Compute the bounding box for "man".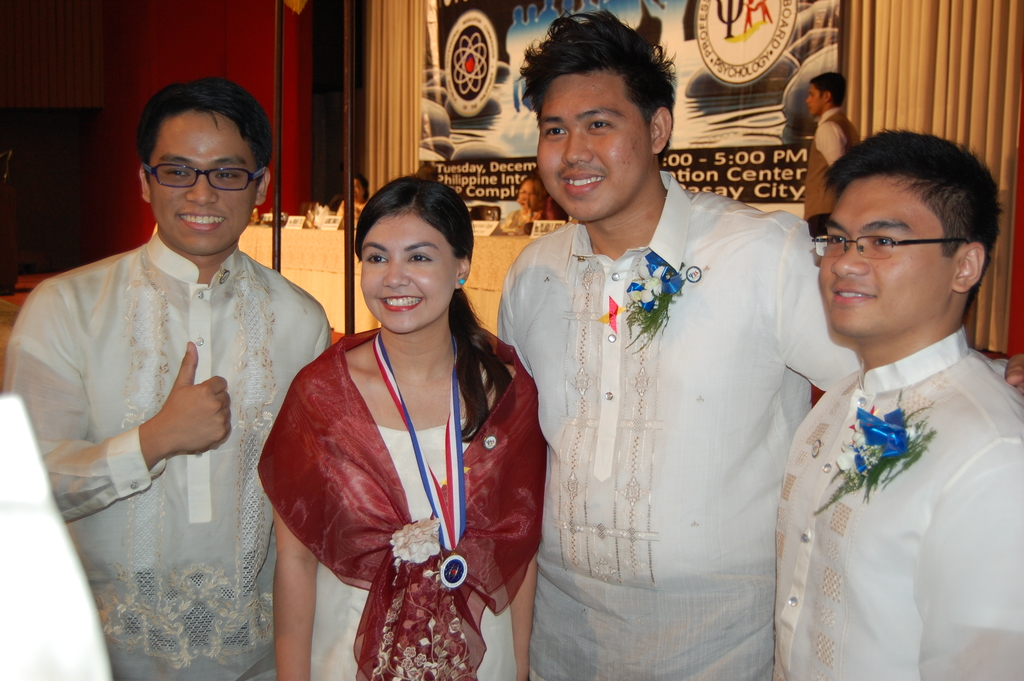
left=35, top=72, right=378, bottom=674.
